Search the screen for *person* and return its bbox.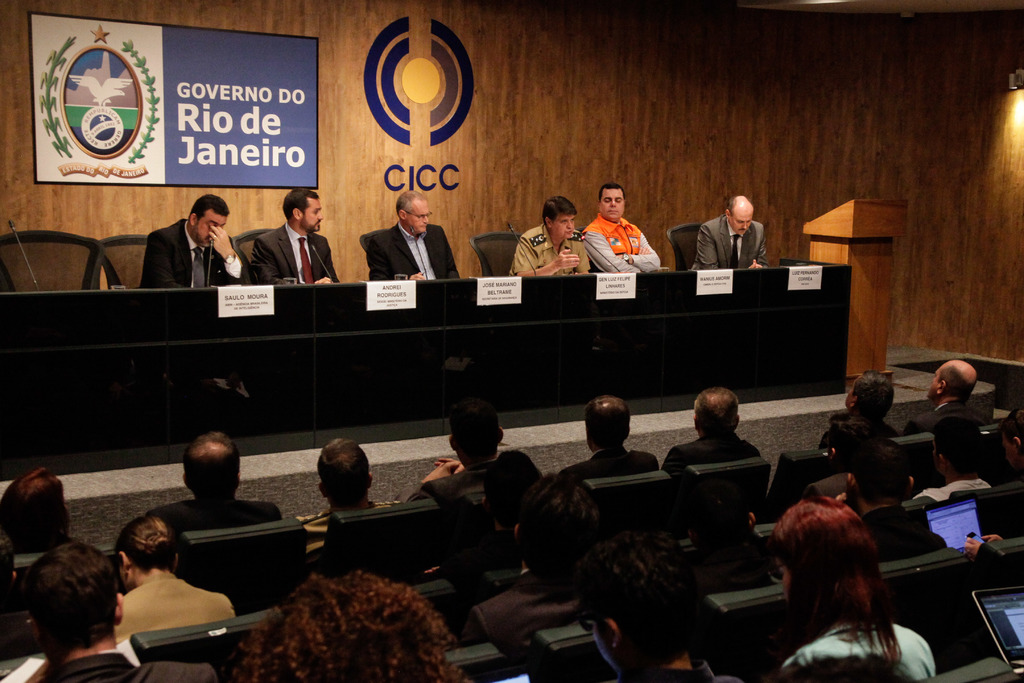
Found: l=586, t=180, r=655, b=278.
